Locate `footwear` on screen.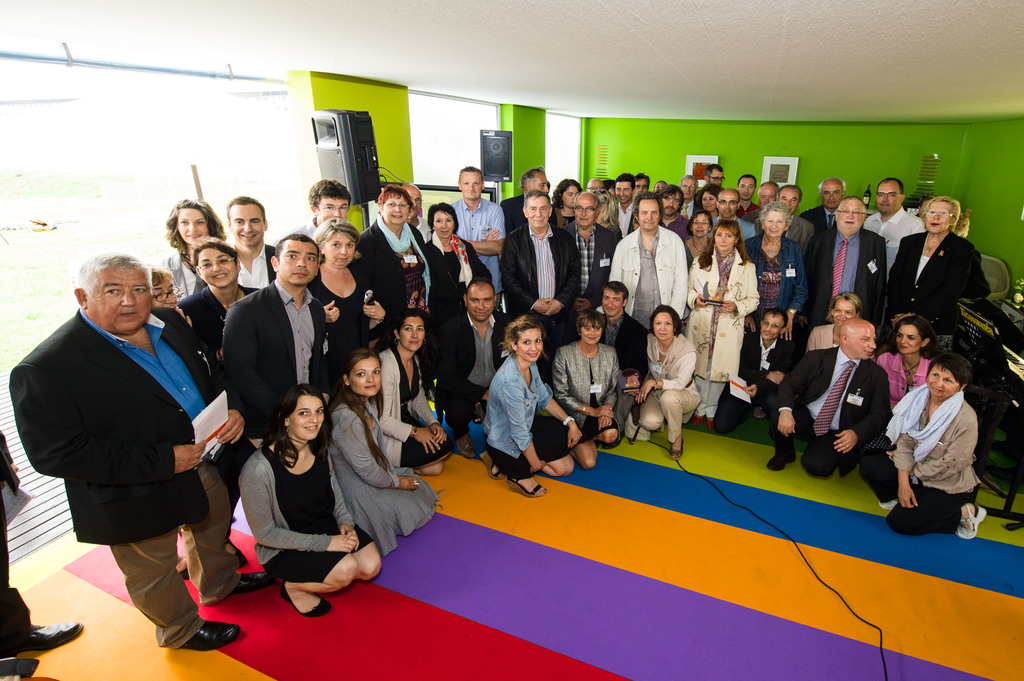
On screen at BBox(692, 416, 710, 425).
